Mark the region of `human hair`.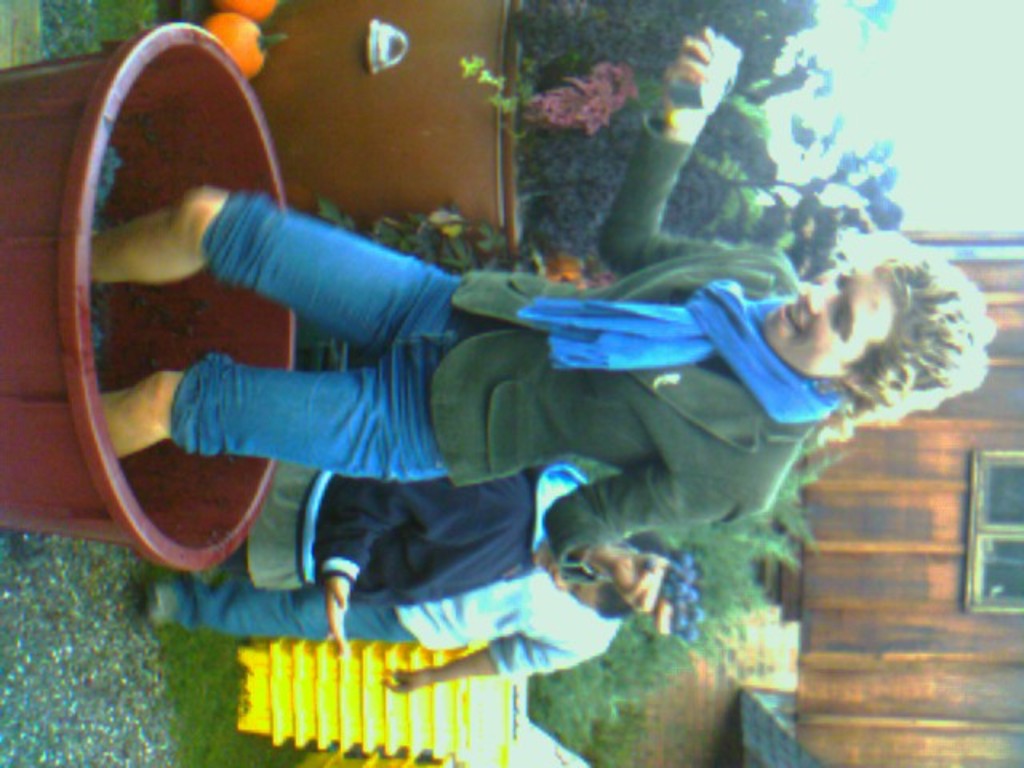
Region: x1=605 y1=533 x2=669 y2=618.
